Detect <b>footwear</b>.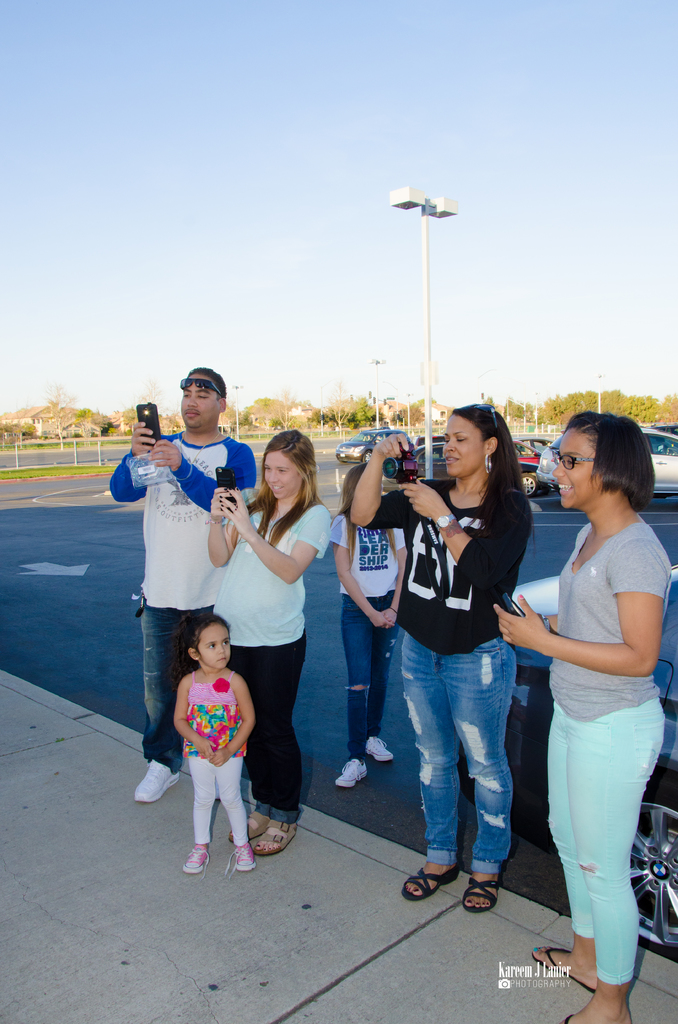
Detected at bbox(134, 755, 182, 804).
